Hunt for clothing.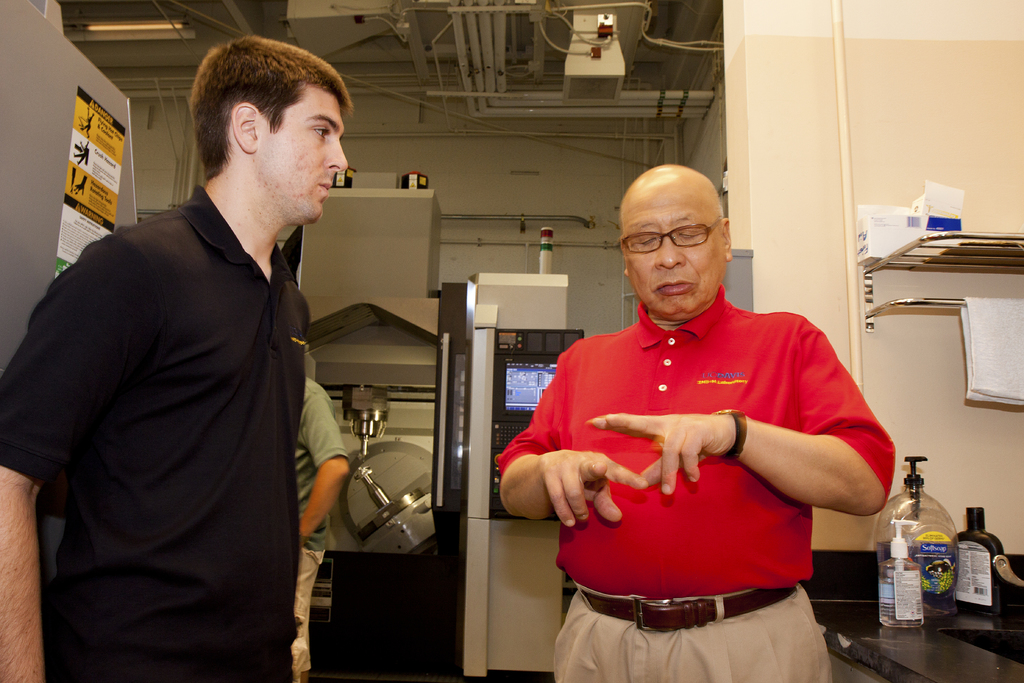
Hunted down at bbox=[0, 176, 311, 682].
